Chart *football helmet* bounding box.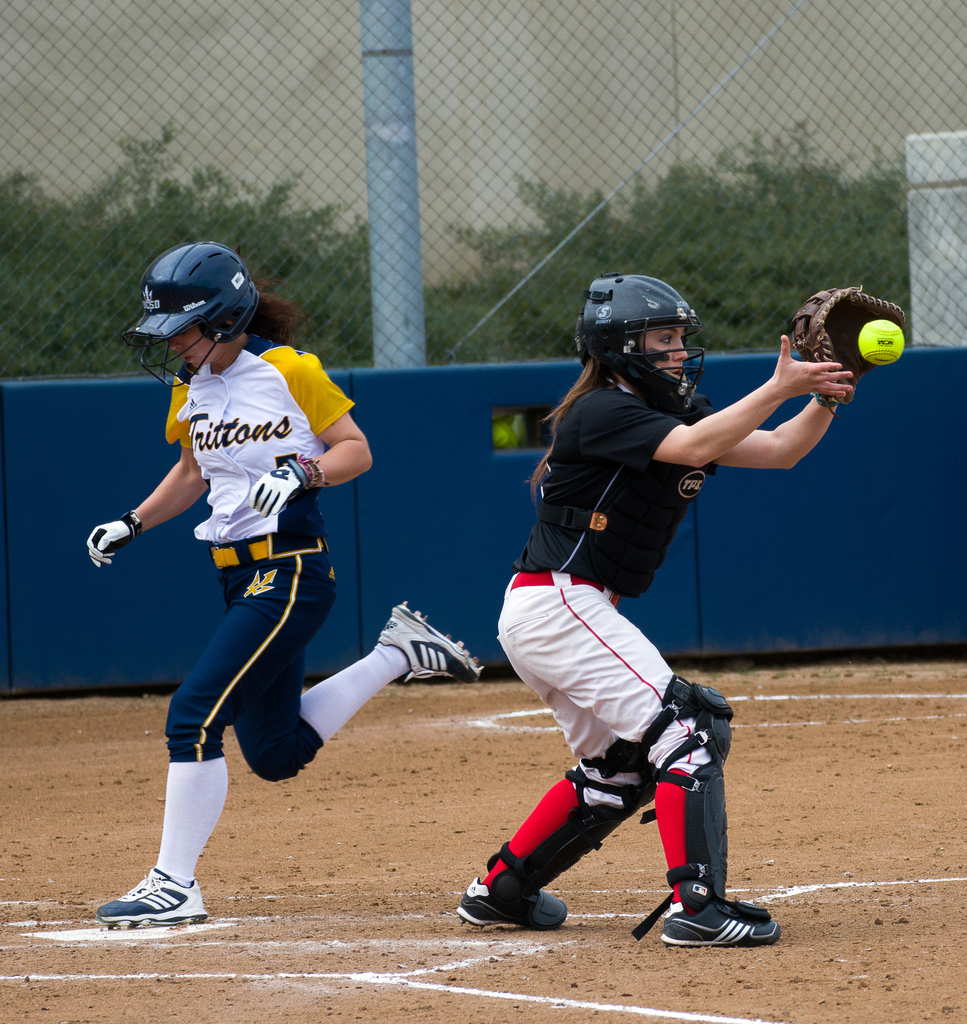
Charted: BBox(127, 232, 254, 358).
